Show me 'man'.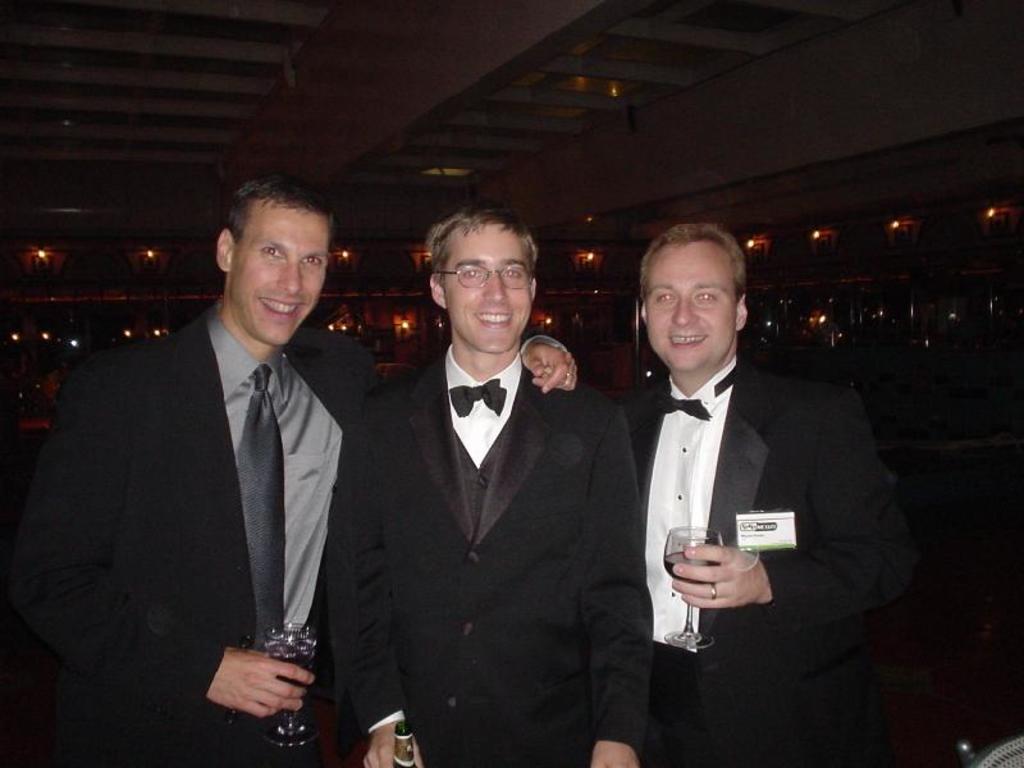
'man' is here: 593/236/900/712.
